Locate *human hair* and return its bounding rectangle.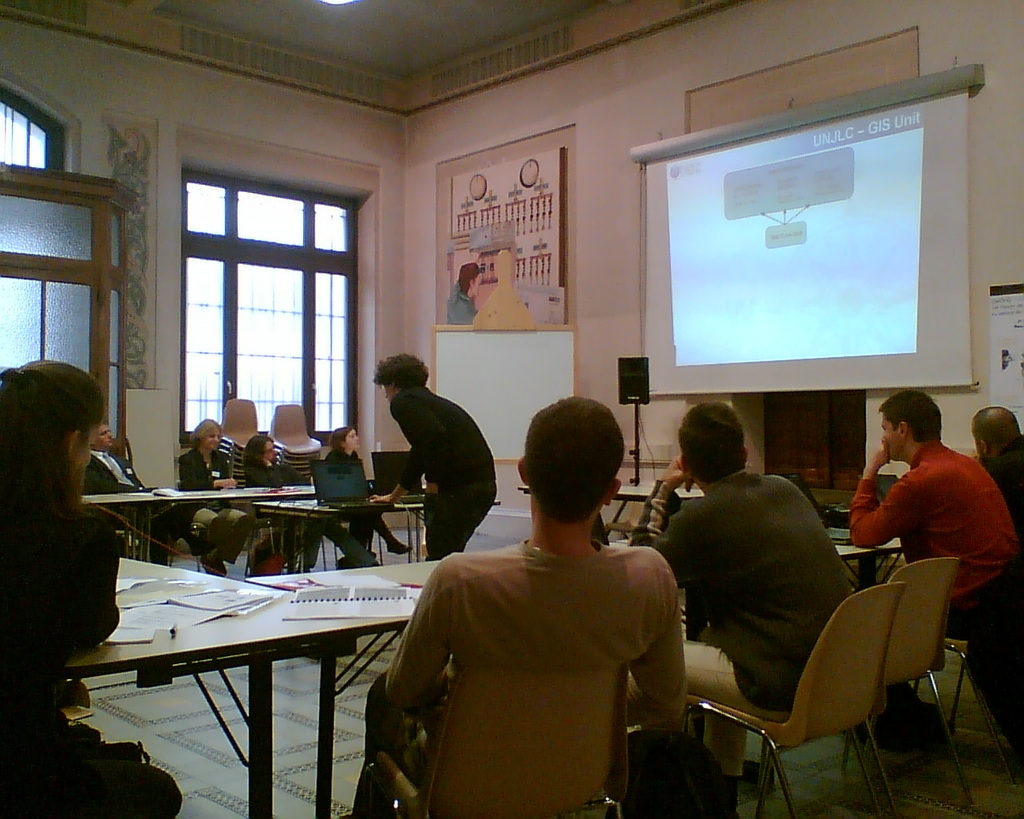
(x1=374, y1=348, x2=430, y2=389).
